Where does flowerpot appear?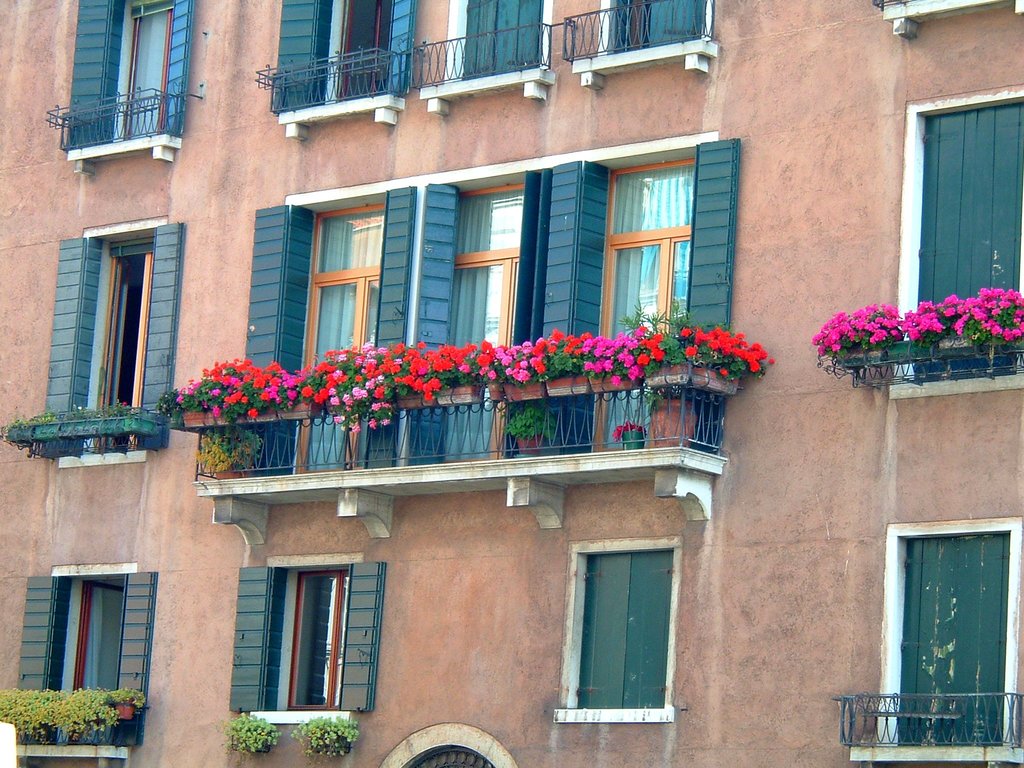
Appears at 515:439:542:456.
